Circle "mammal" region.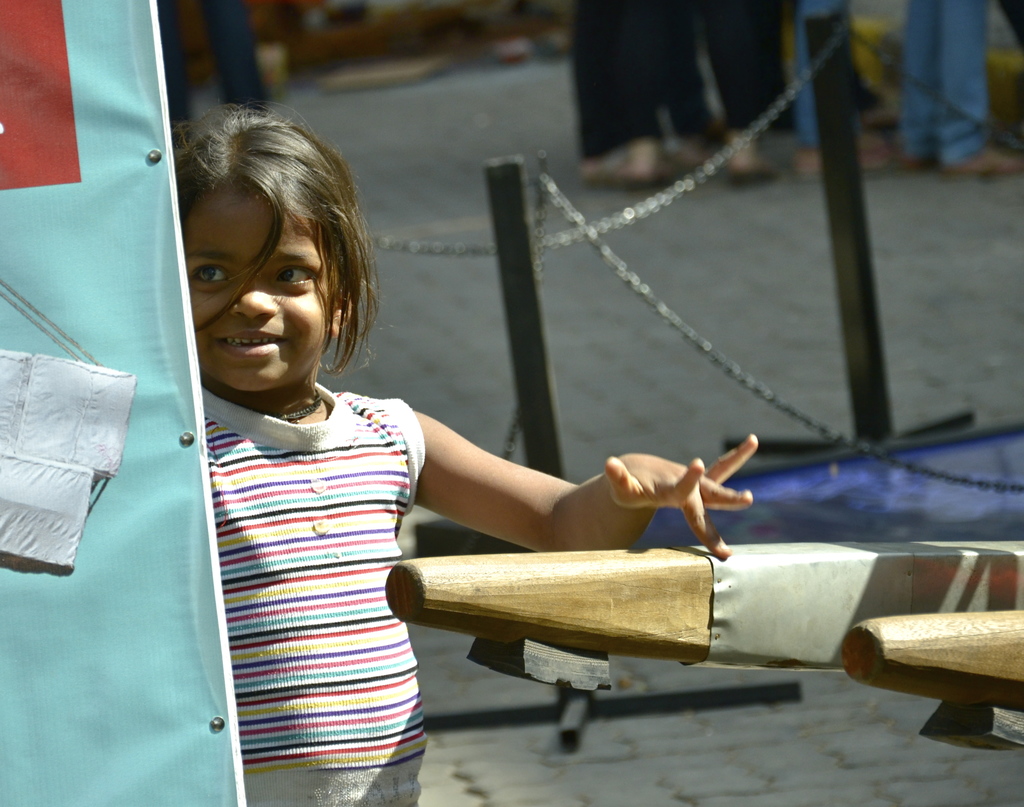
Region: 790,0,884,179.
